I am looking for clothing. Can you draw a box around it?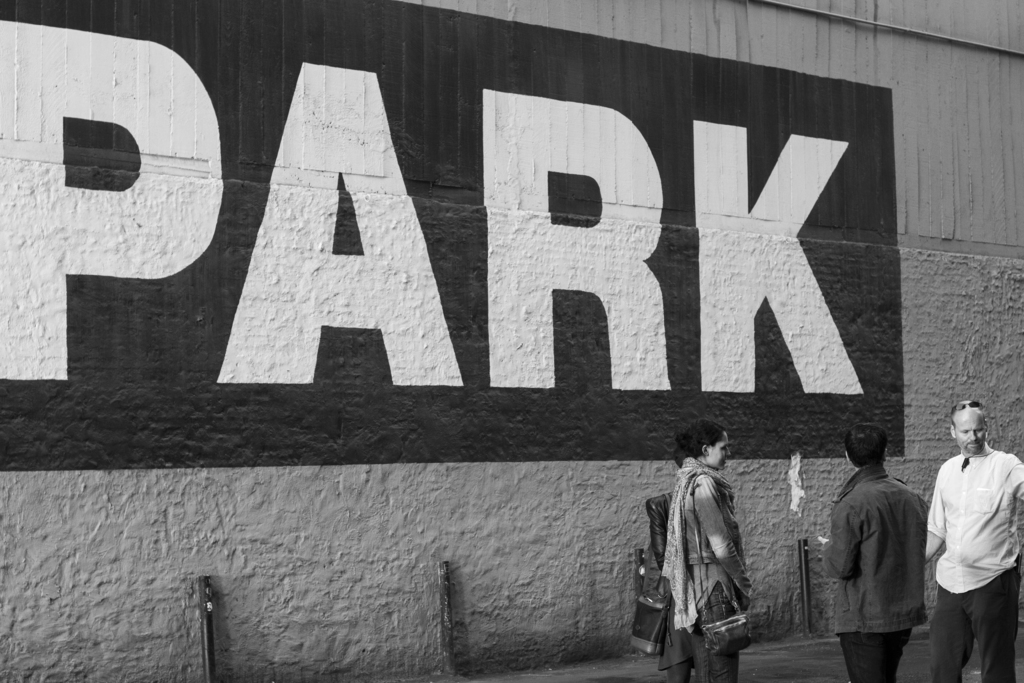
Sure, the bounding box is {"left": 673, "top": 437, "right": 776, "bottom": 666}.
